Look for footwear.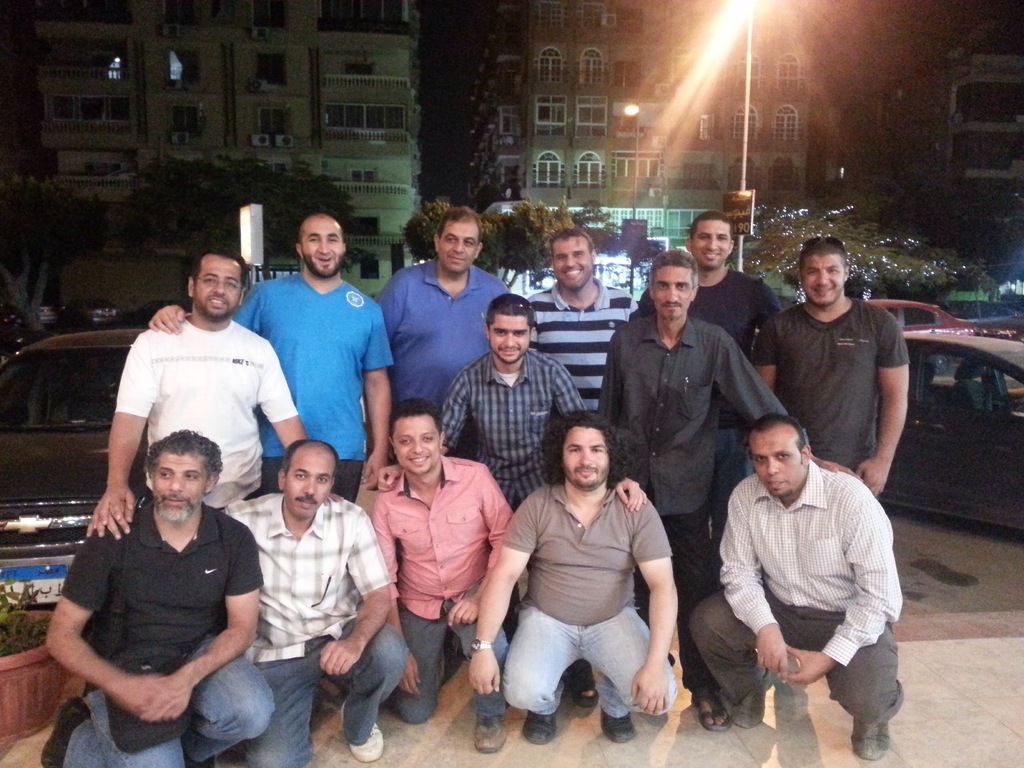
Found: box(689, 689, 732, 732).
